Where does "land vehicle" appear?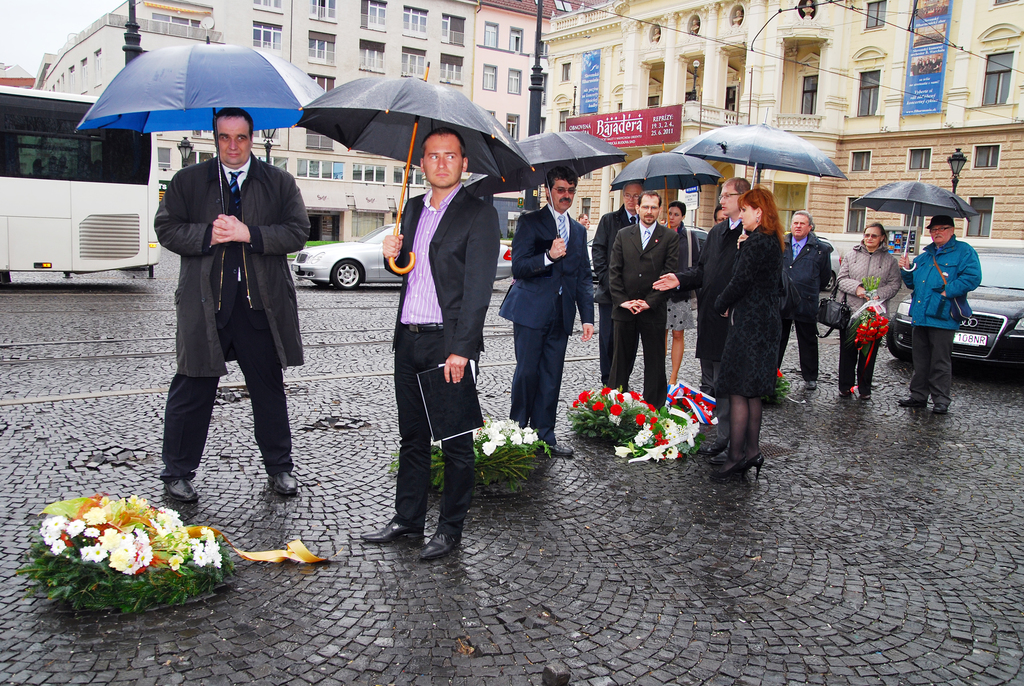
Appears at rect(881, 228, 1023, 381).
